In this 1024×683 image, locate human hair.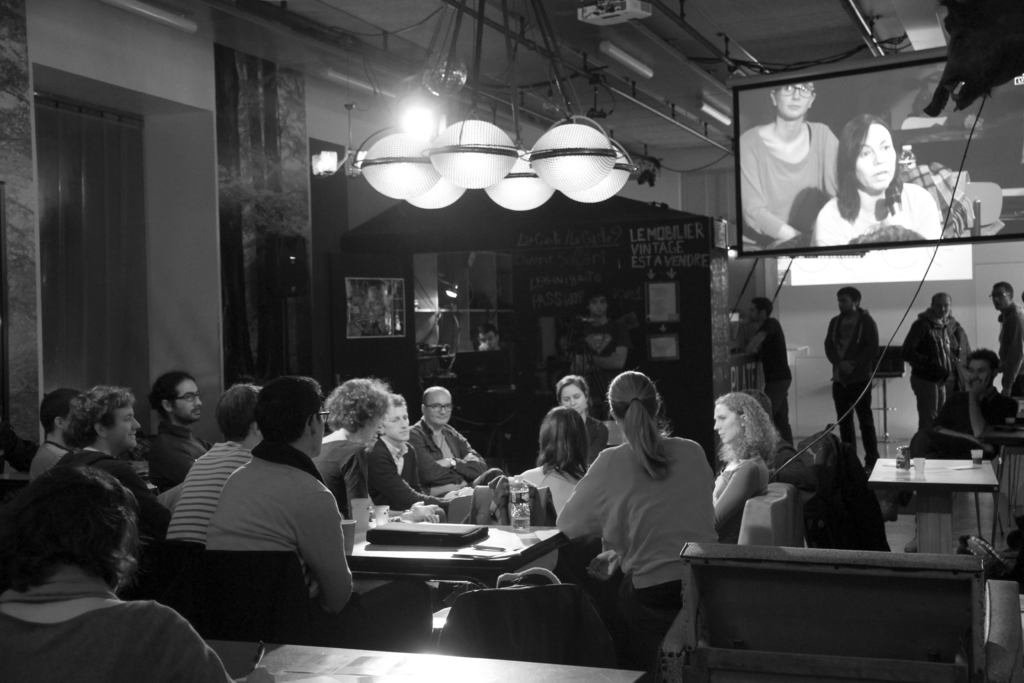
Bounding box: crop(583, 282, 612, 318).
